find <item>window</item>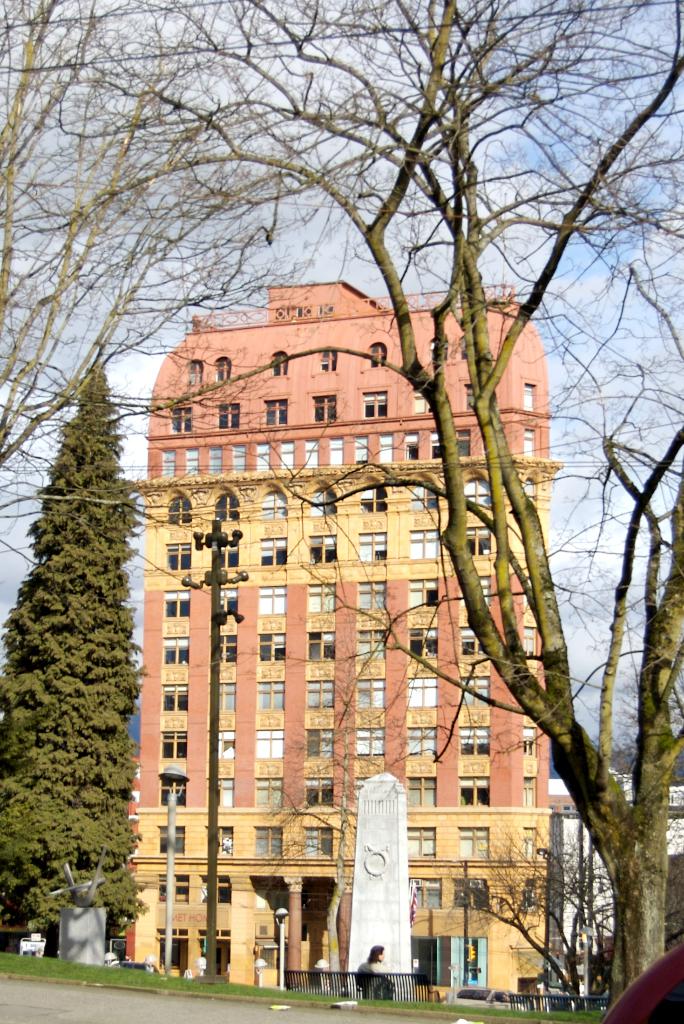
bbox(261, 632, 282, 662)
